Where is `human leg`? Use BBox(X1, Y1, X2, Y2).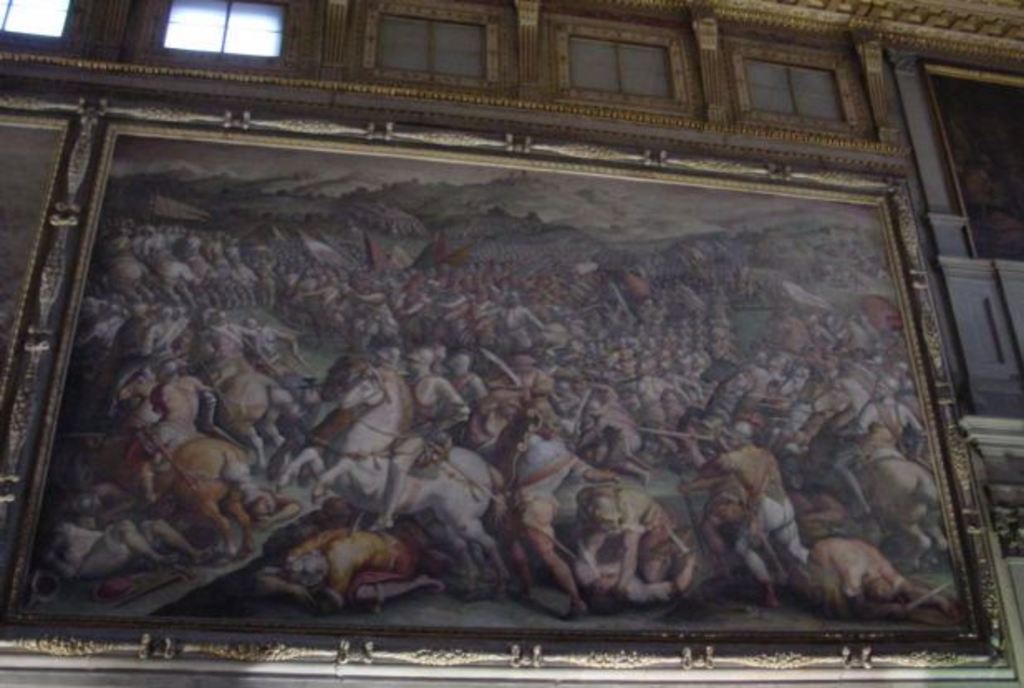
BBox(71, 524, 179, 580).
